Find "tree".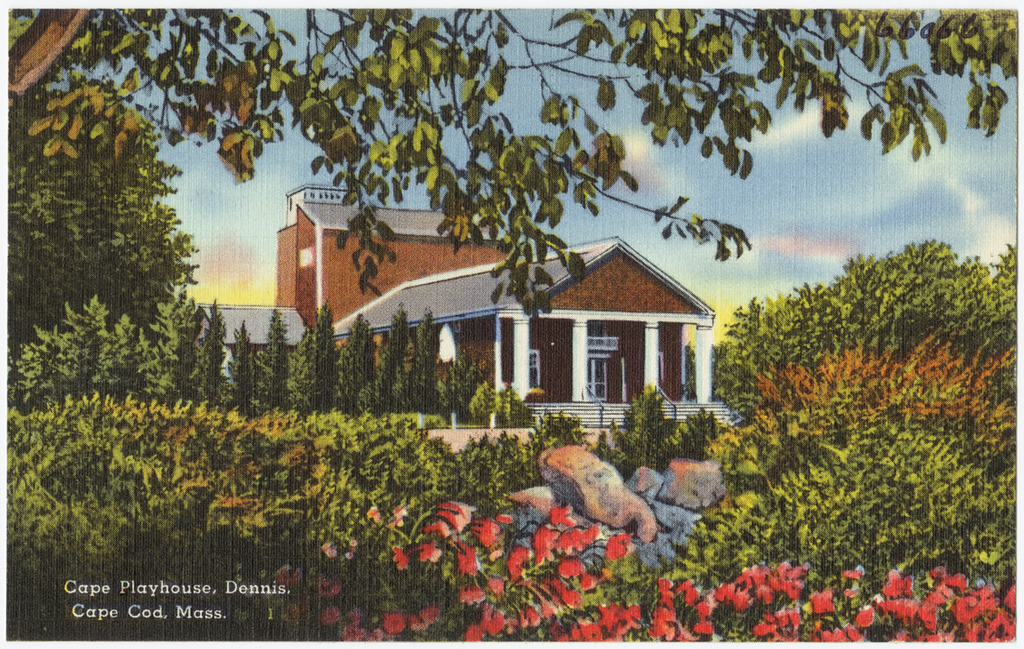
411:310:440:415.
